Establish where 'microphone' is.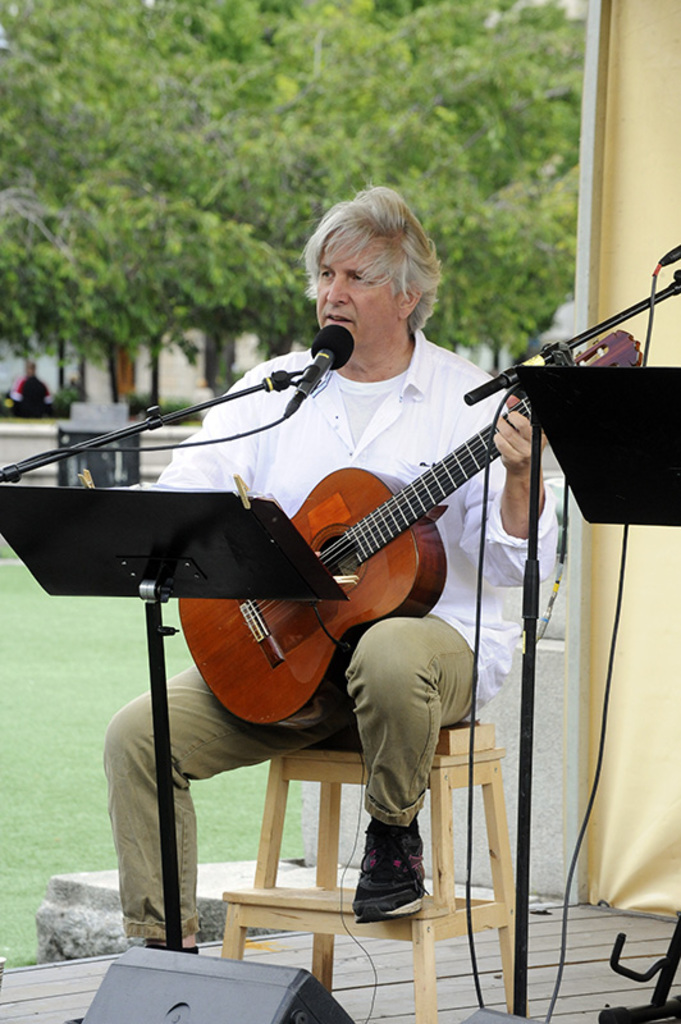
Established at box(273, 319, 352, 420).
